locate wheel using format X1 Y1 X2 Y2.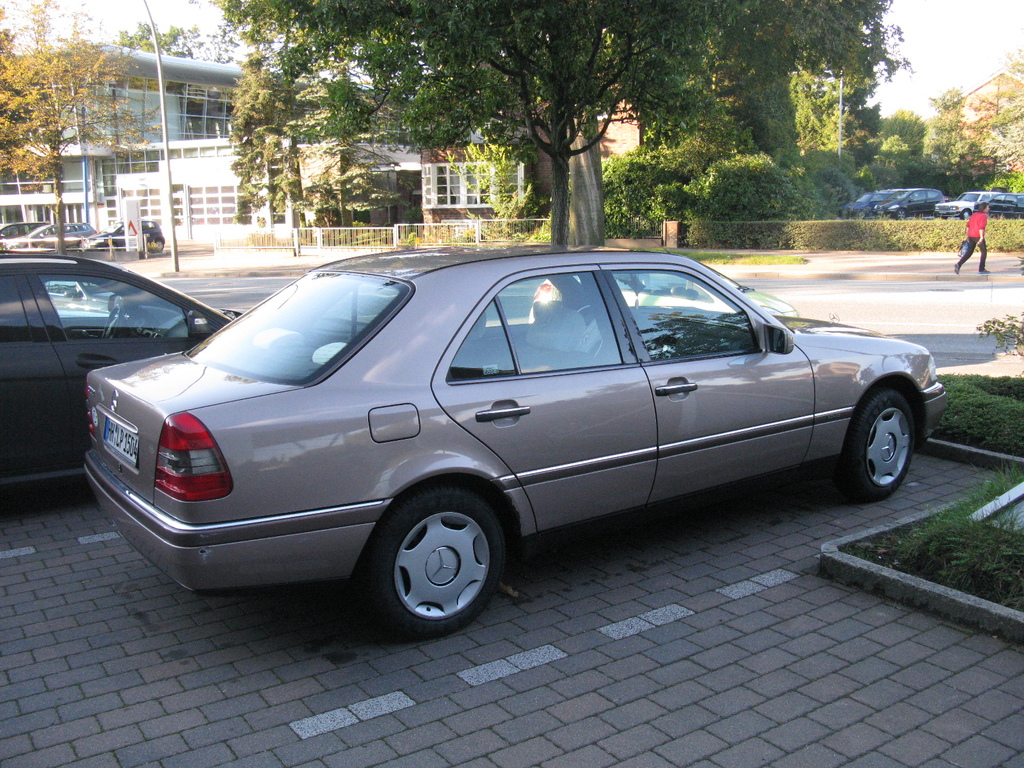
573 304 605 360.
